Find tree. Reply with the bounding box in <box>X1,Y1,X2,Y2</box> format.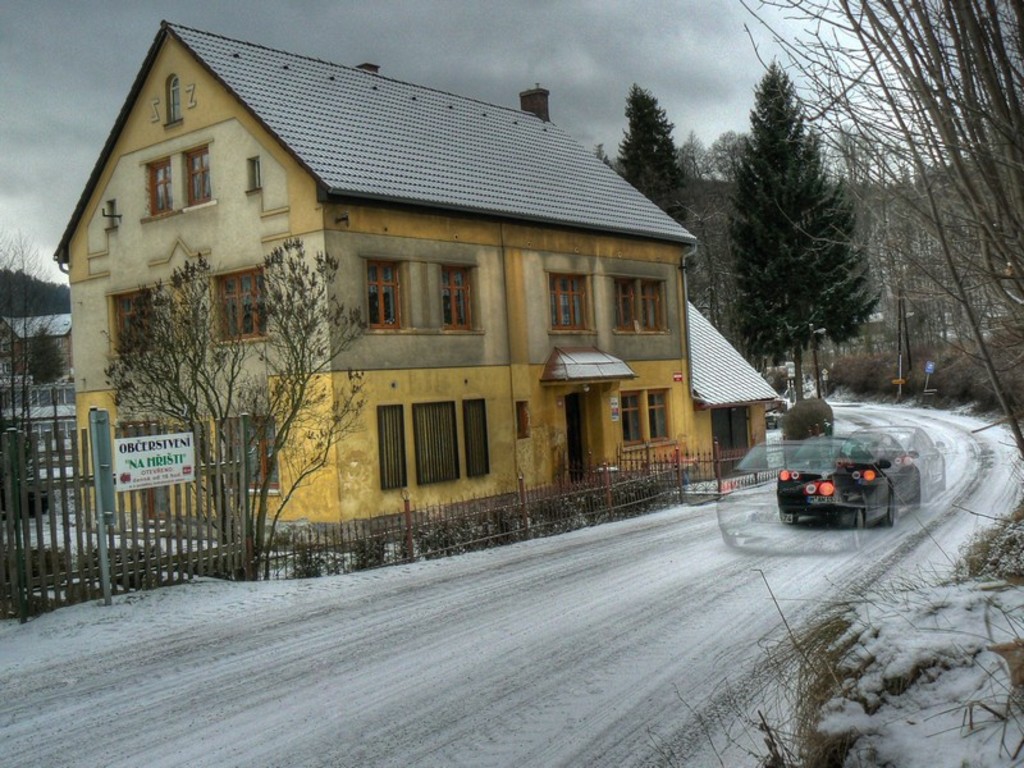
<box>671,124,722,321</box>.
